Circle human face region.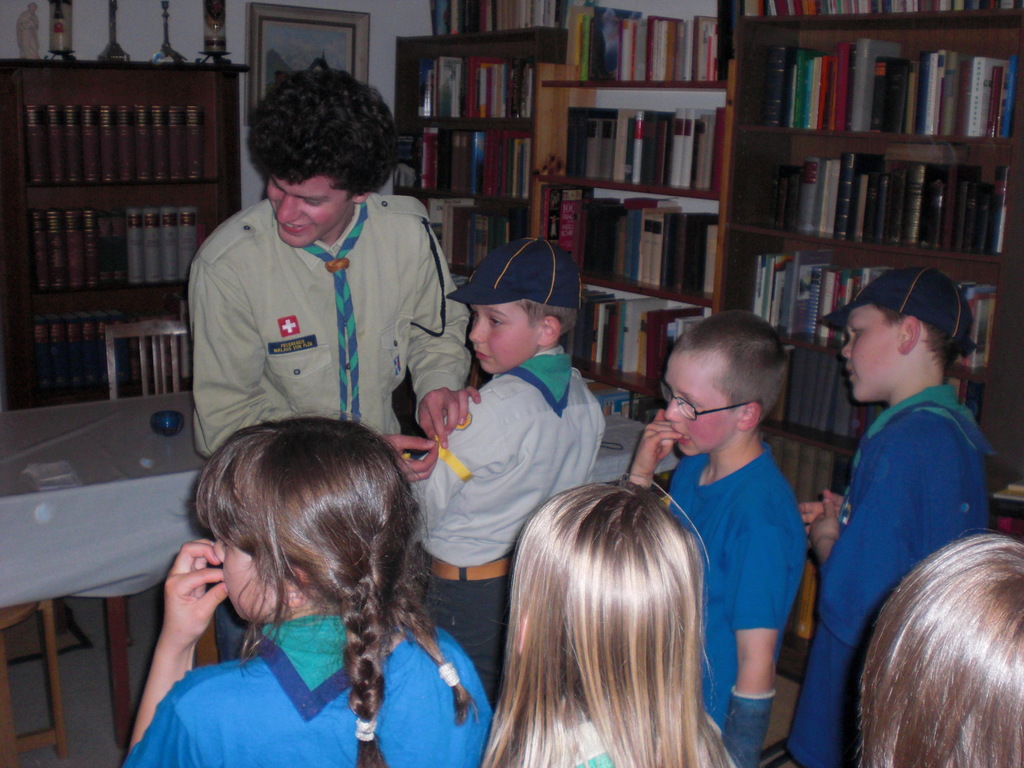
Region: crop(662, 353, 726, 460).
